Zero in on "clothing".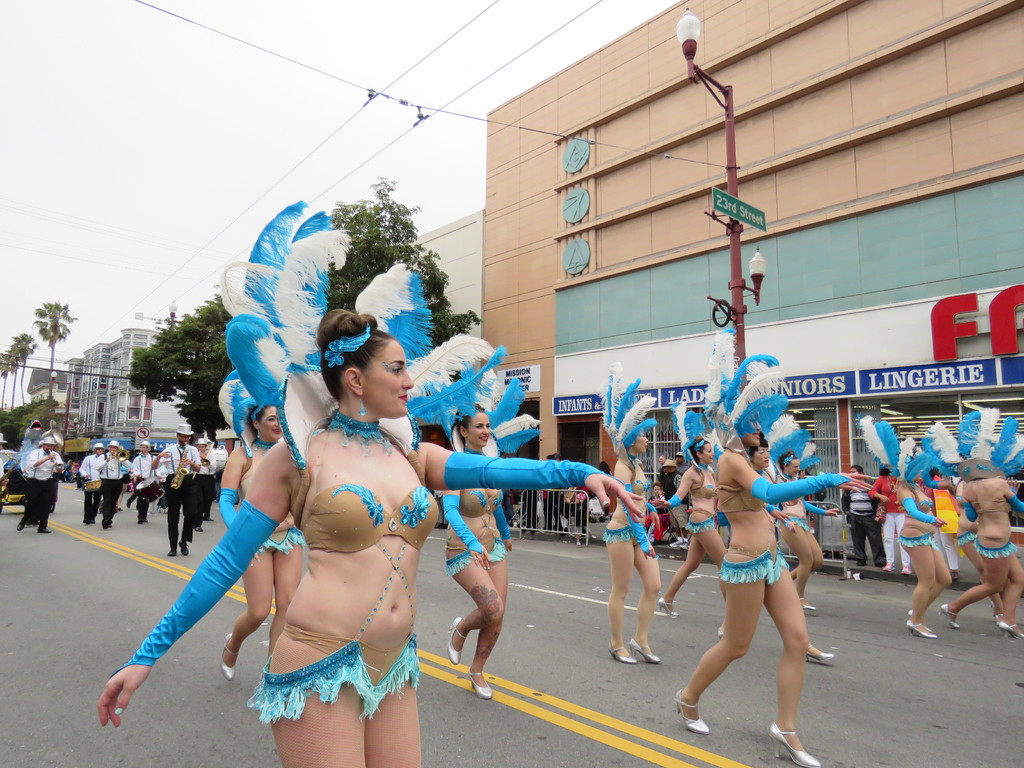
Zeroed in: pyautogui.locateOnScreen(715, 490, 768, 514).
